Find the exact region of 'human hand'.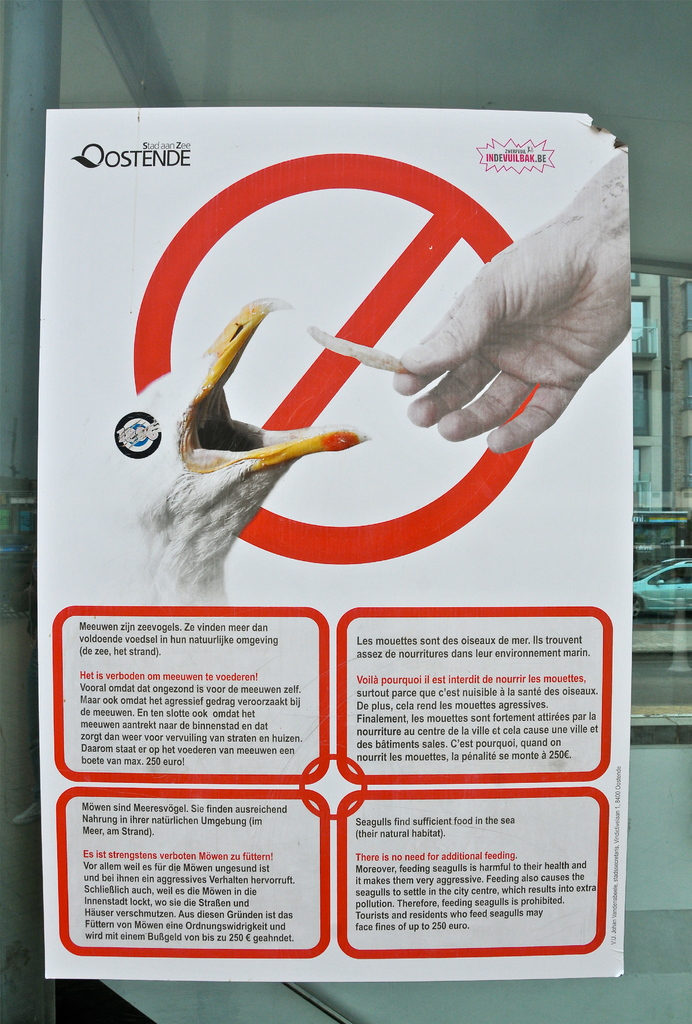
Exact region: left=401, top=220, right=649, bottom=436.
